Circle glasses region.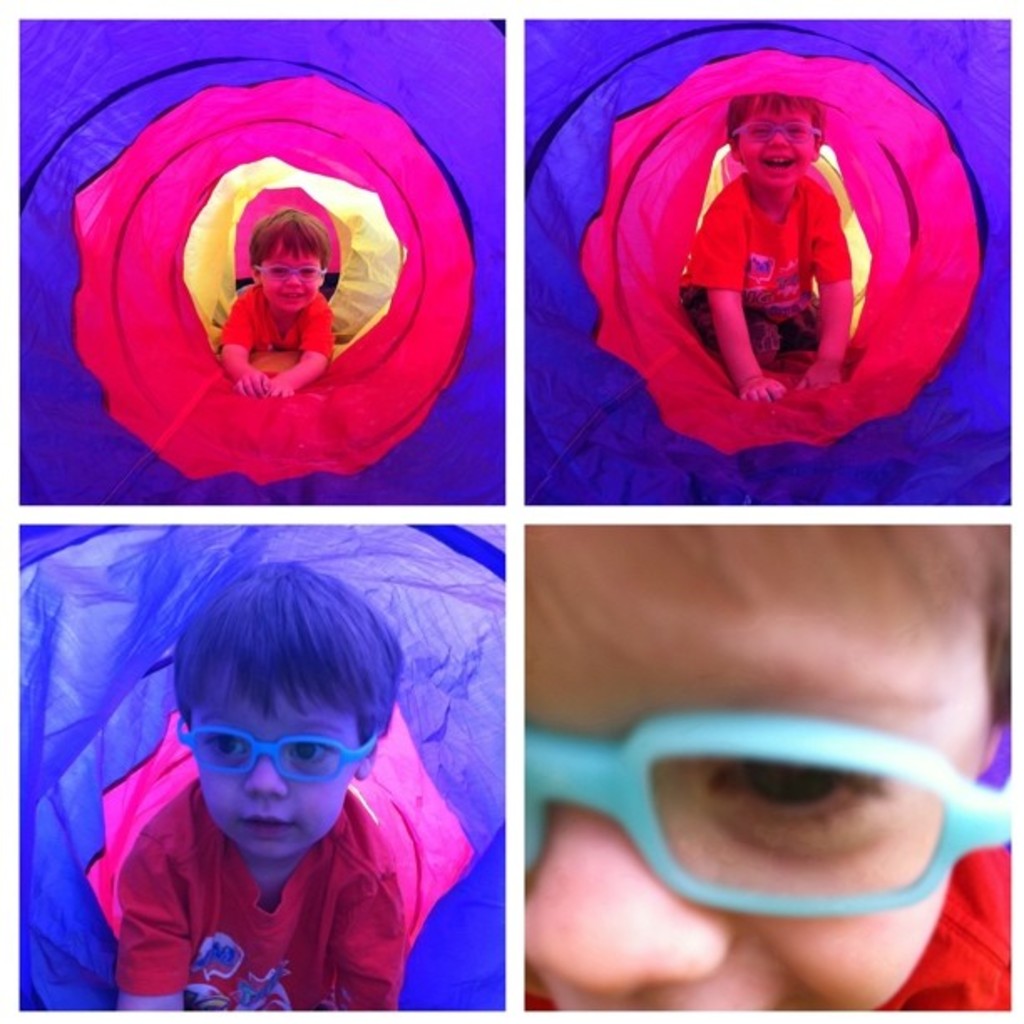
Region: box(254, 268, 326, 283).
